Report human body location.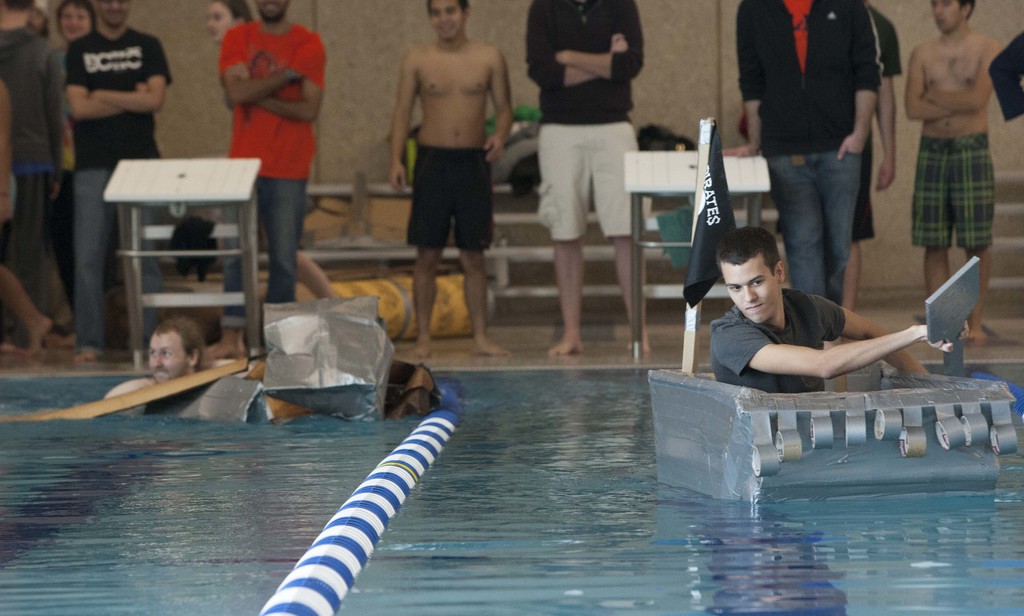
Report: region(0, 0, 72, 320).
